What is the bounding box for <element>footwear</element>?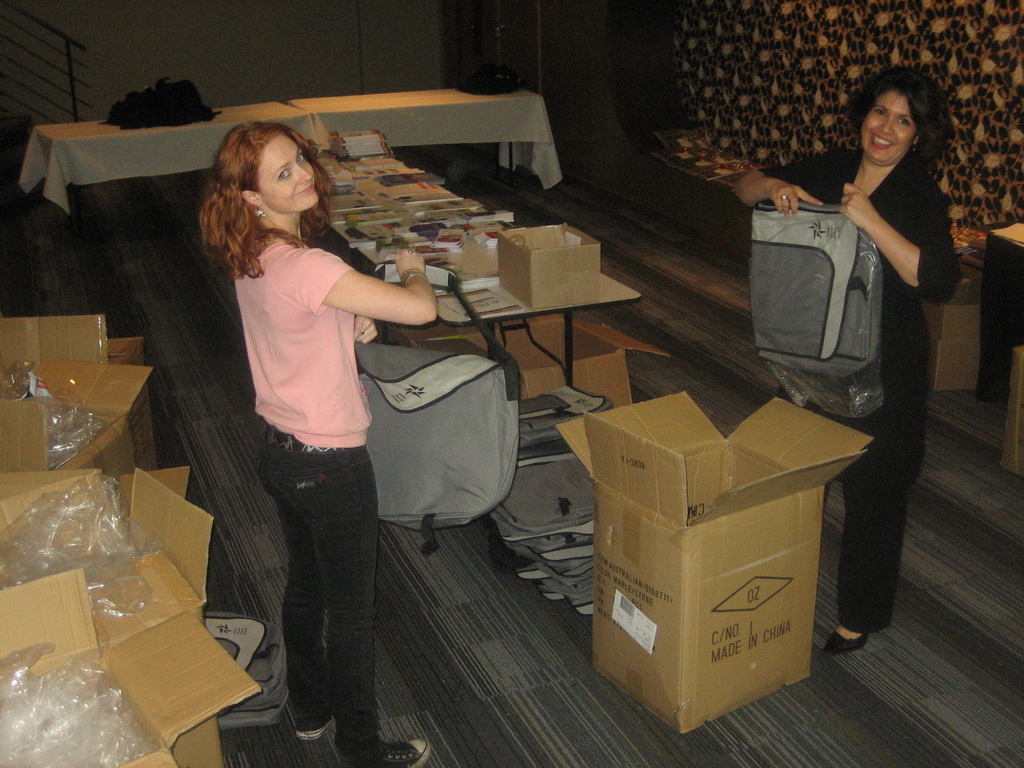
346 733 430 767.
